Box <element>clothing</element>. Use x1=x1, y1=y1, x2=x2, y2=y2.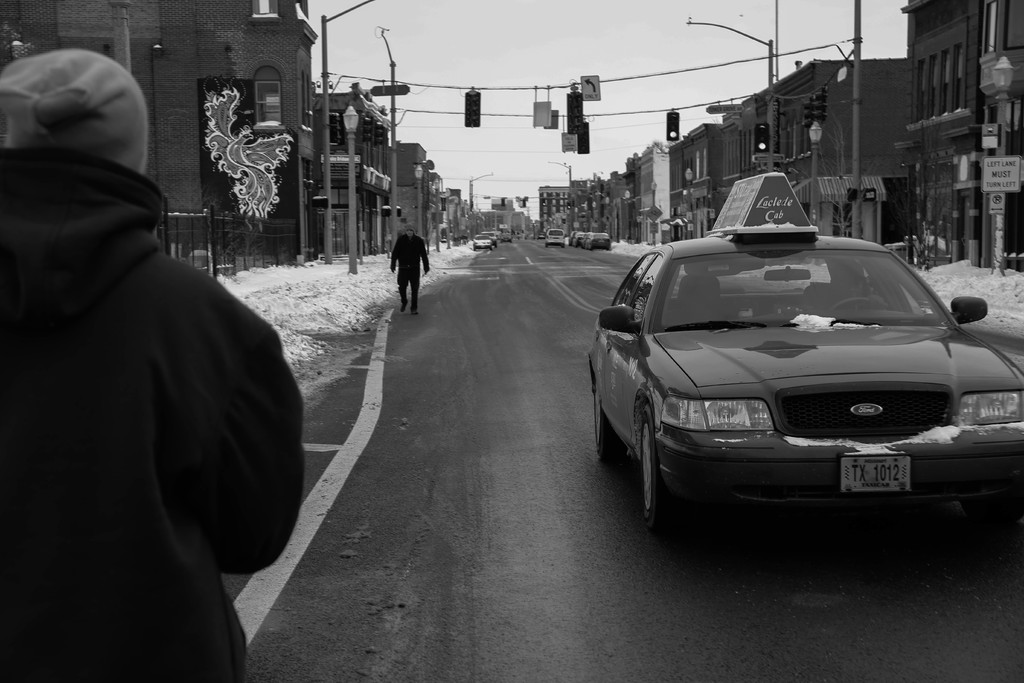
x1=385, y1=230, x2=422, y2=311.
